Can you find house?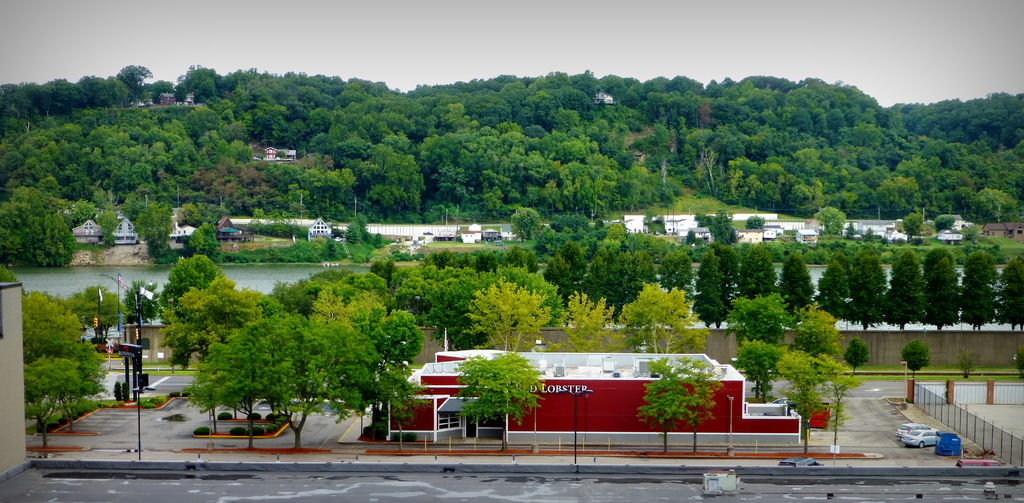
Yes, bounding box: (left=459, top=222, right=481, bottom=245).
